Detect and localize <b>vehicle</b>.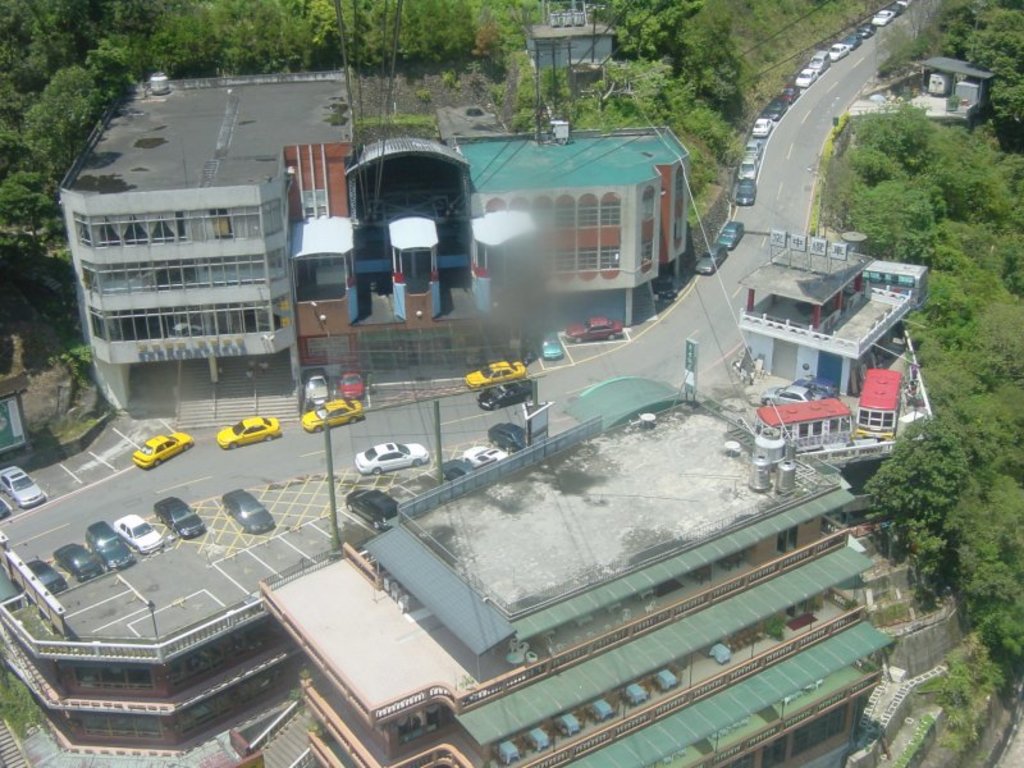
Localized at pyautogui.locateOnScreen(122, 428, 192, 470).
